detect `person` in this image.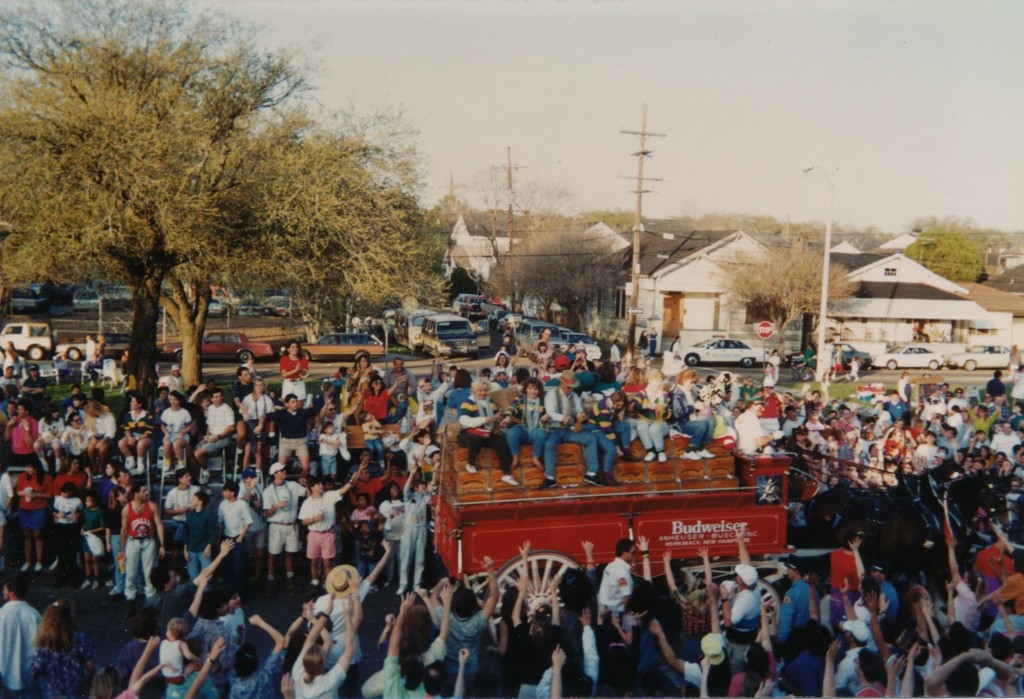
Detection: l=117, t=486, r=162, b=595.
